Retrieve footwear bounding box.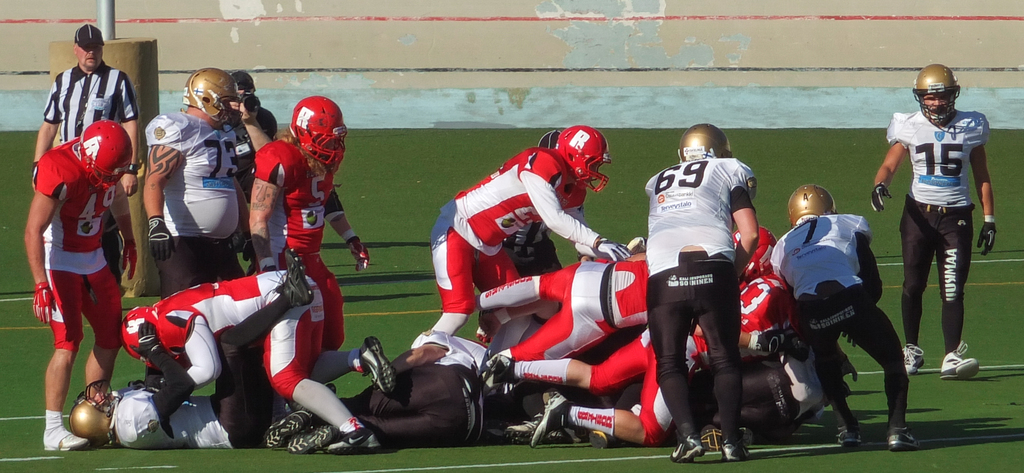
Bounding box: (906, 340, 926, 373).
